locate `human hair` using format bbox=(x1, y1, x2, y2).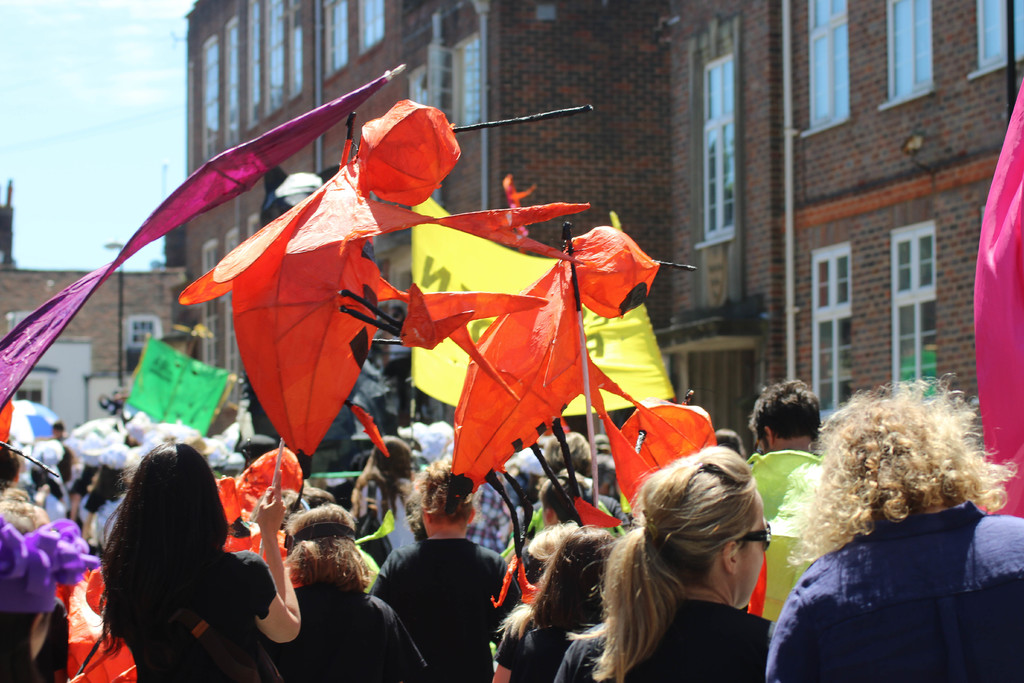
bbox=(358, 433, 409, 488).
